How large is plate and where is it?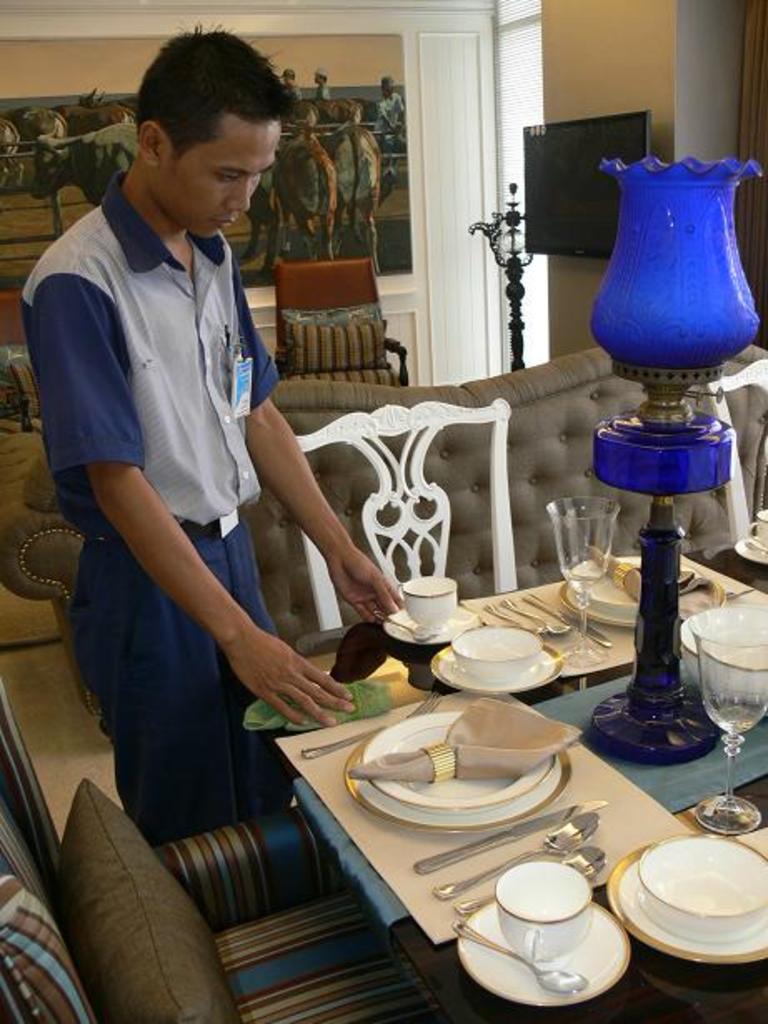
Bounding box: bbox=[416, 621, 556, 718].
